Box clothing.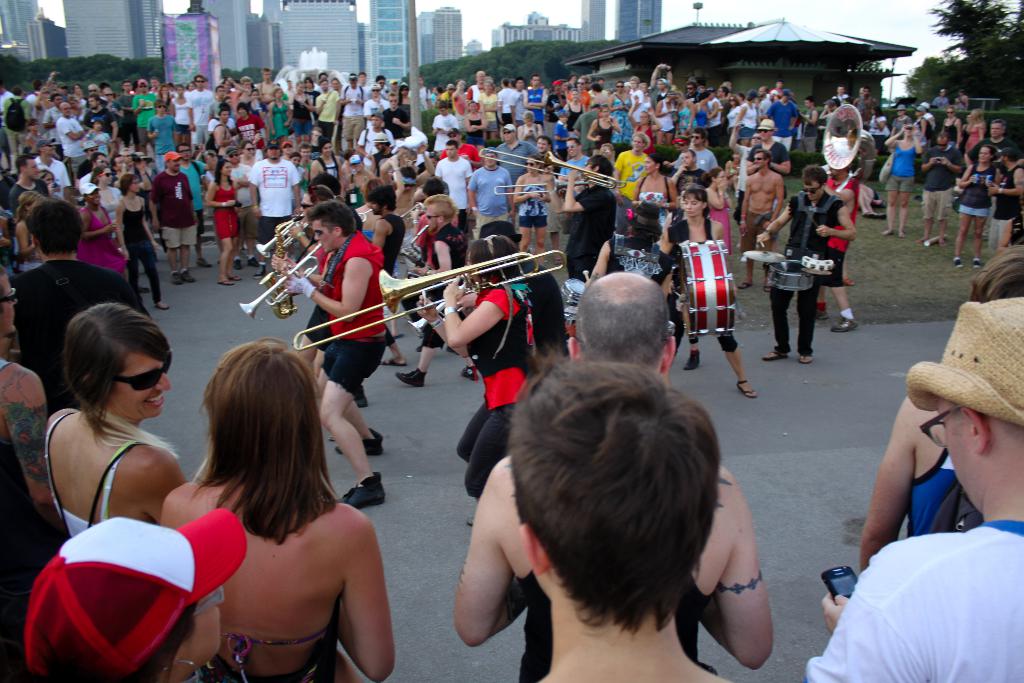
<region>484, 94, 497, 127</region>.
